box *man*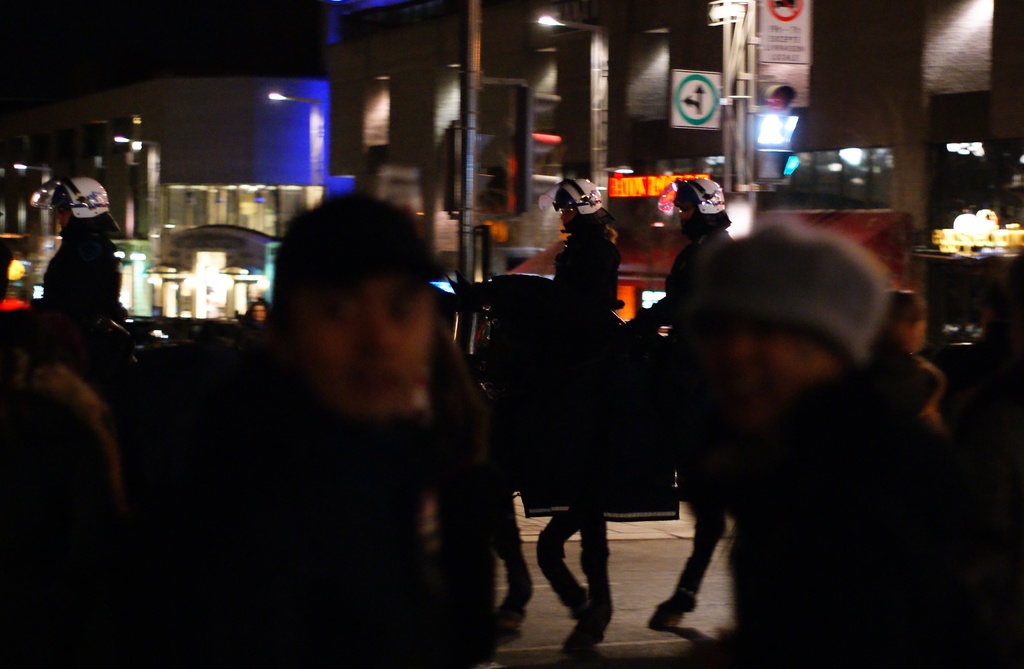
box=[266, 192, 431, 420]
